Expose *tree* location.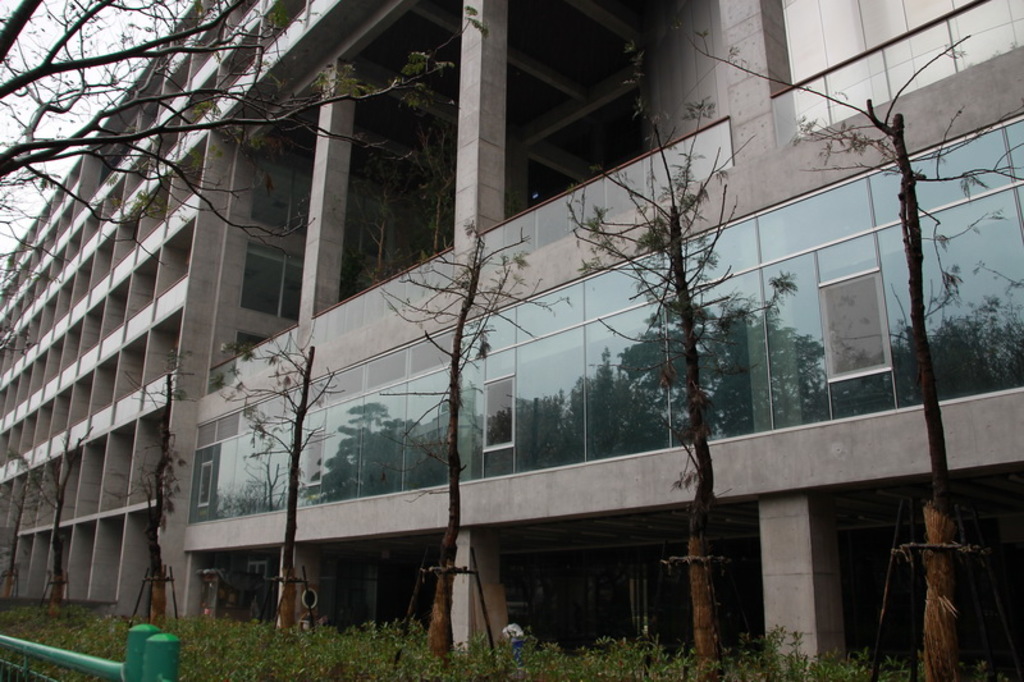
Exposed at box(0, 485, 37, 610).
